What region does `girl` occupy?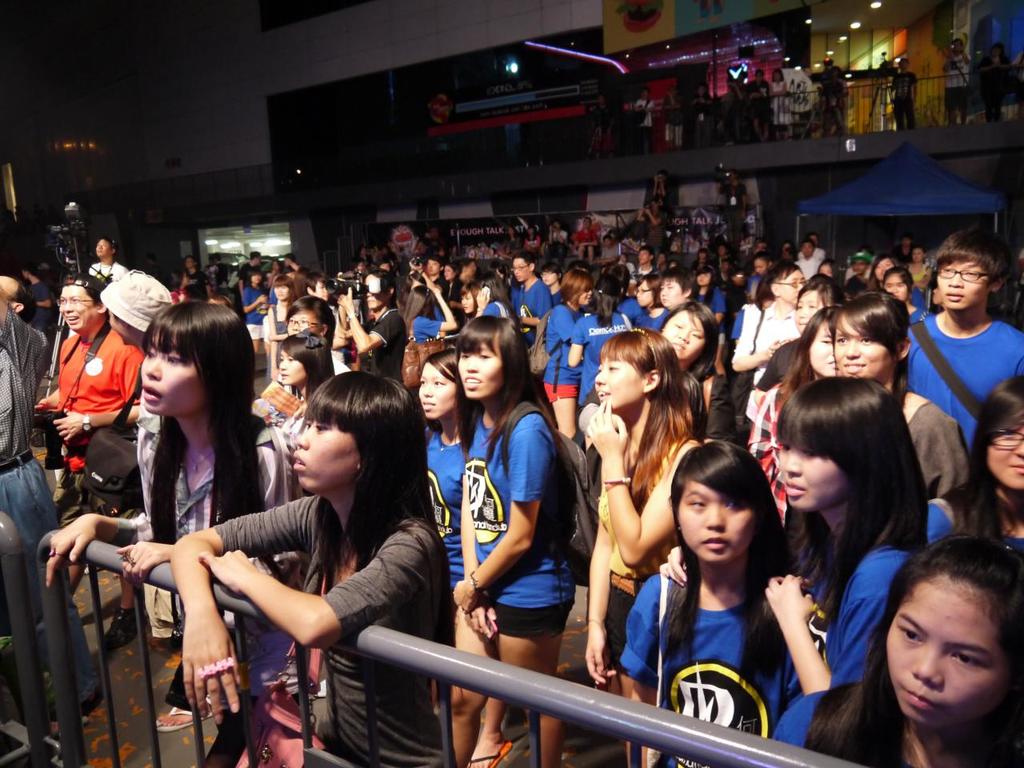
858, 251, 887, 289.
